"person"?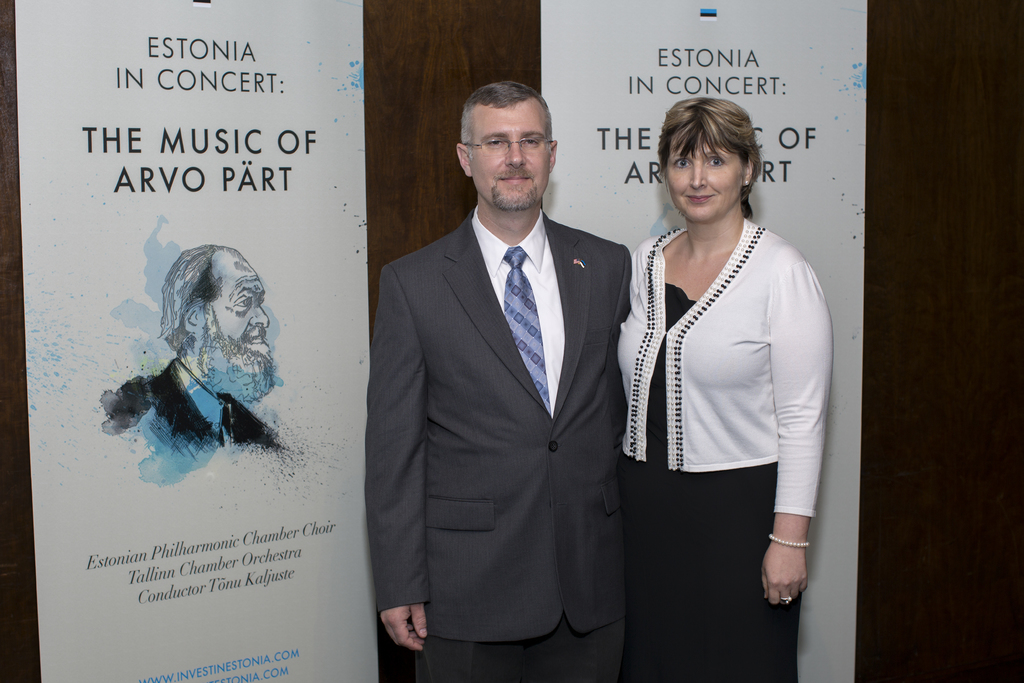
[left=366, top=78, right=637, bottom=682]
